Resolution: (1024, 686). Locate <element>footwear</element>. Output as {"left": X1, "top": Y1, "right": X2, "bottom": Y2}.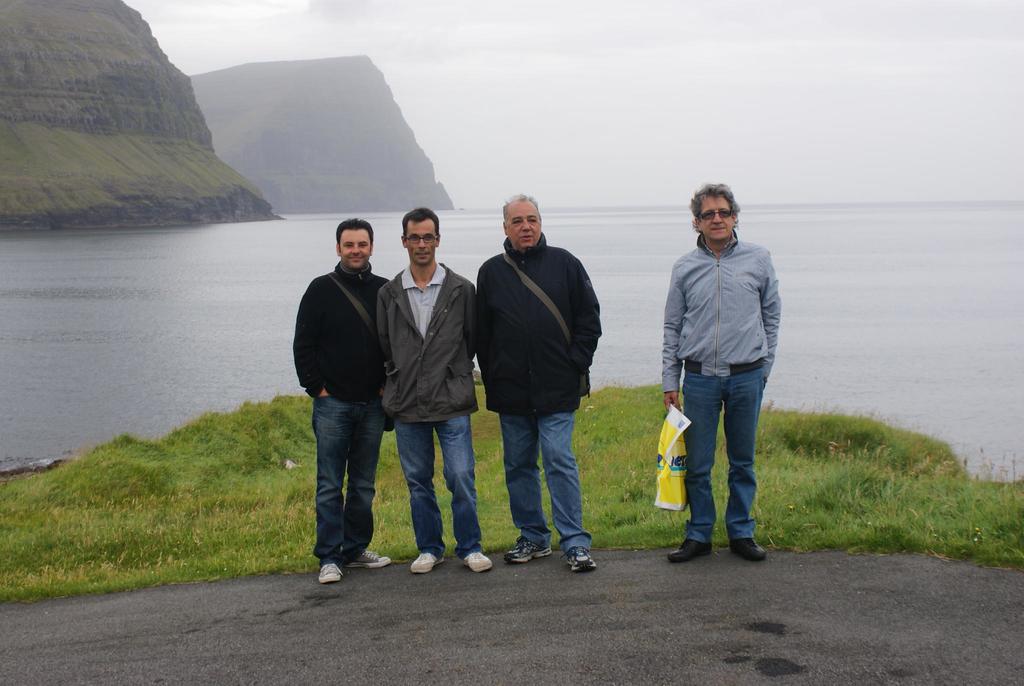
{"left": 673, "top": 539, "right": 712, "bottom": 564}.
